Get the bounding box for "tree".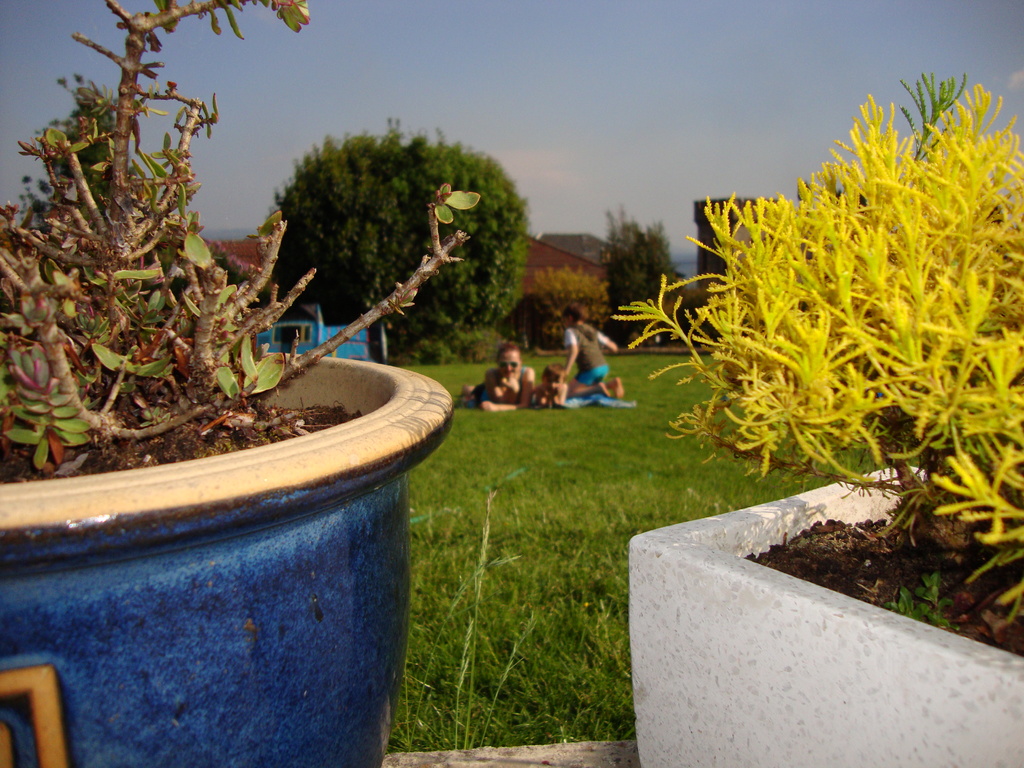
271/136/535/369.
